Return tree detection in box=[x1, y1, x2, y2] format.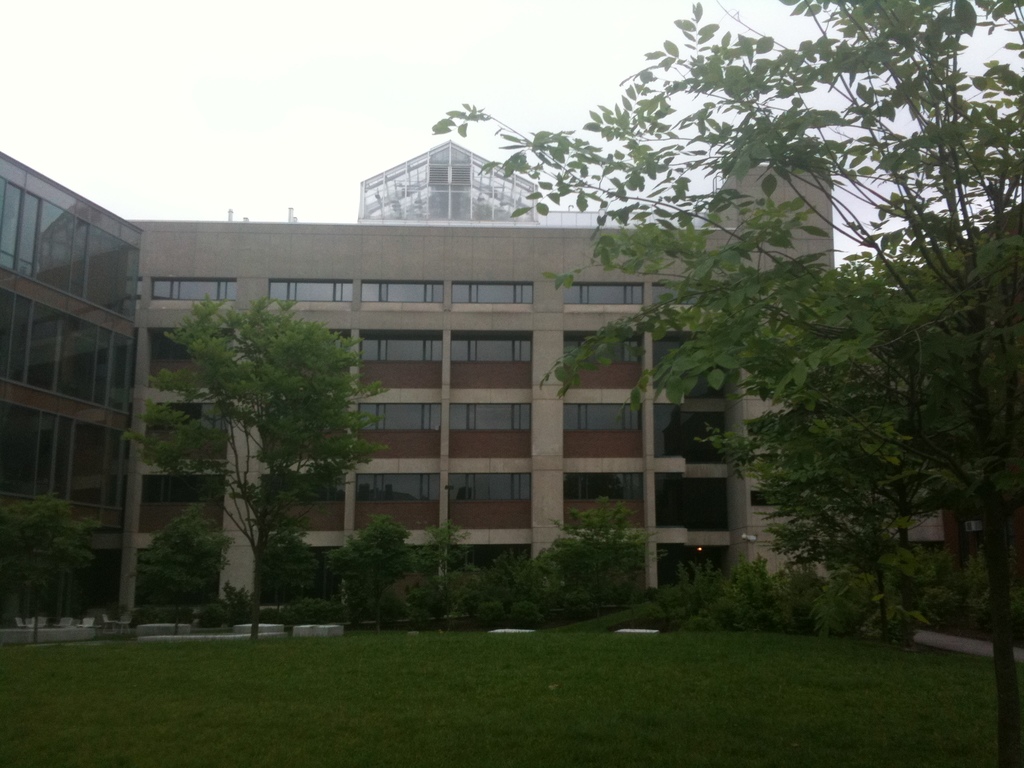
box=[0, 492, 92, 644].
